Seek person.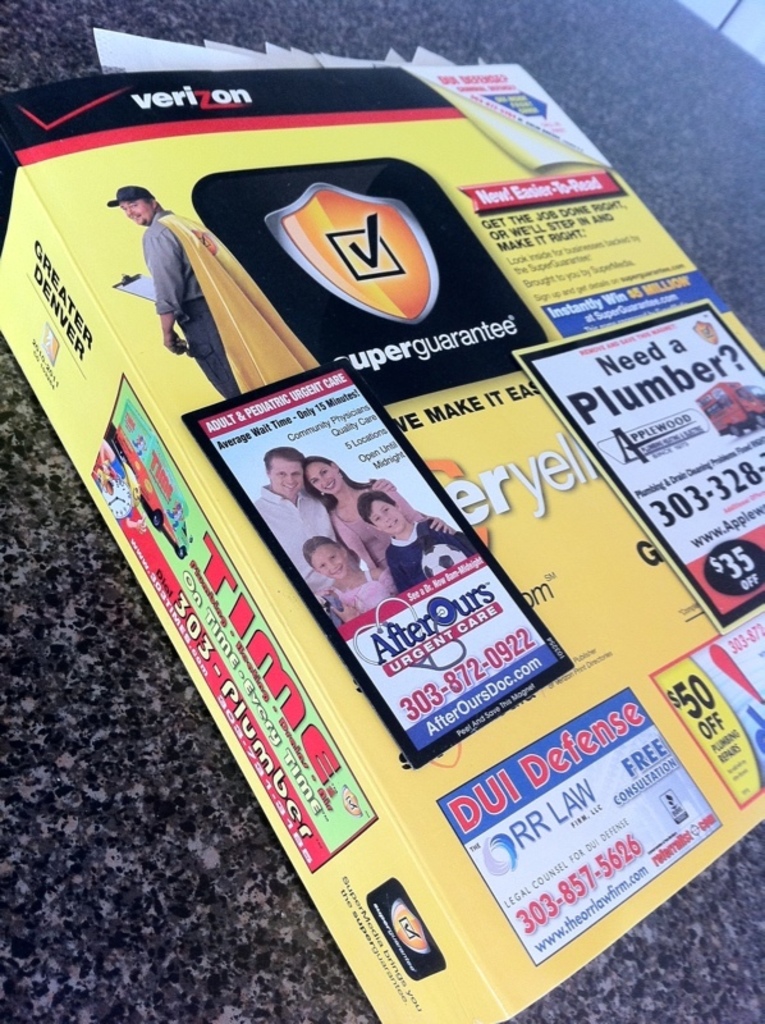
{"left": 303, "top": 535, "right": 398, "bottom": 622}.
